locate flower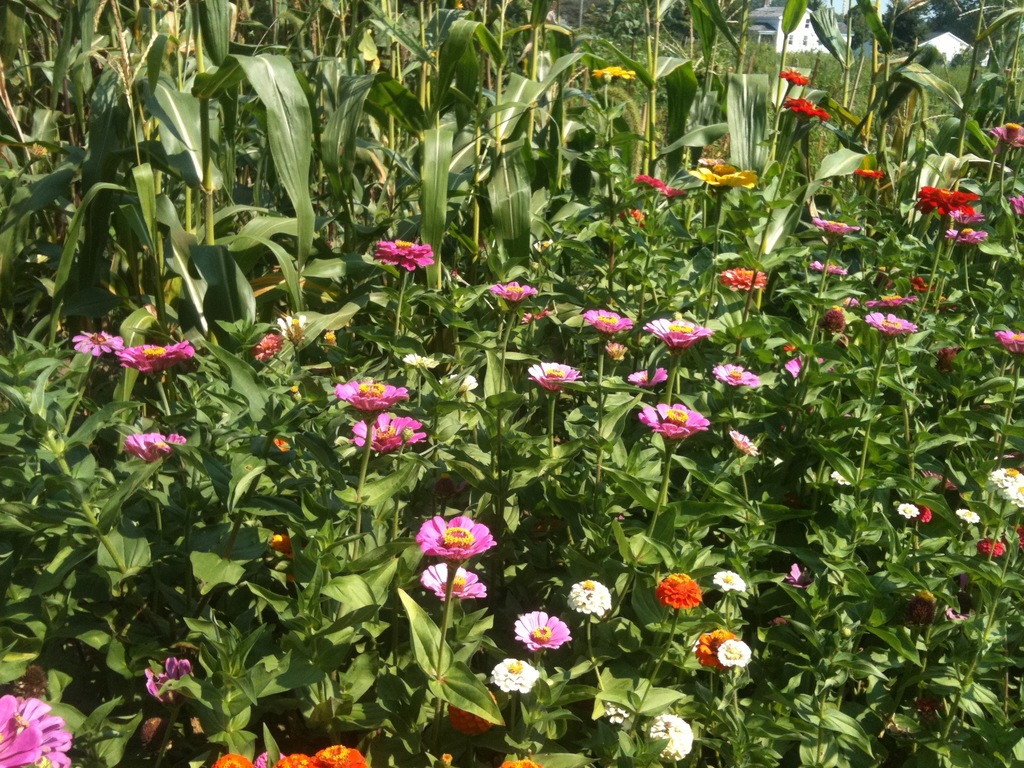
left=781, top=357, right=822, bottom=377
